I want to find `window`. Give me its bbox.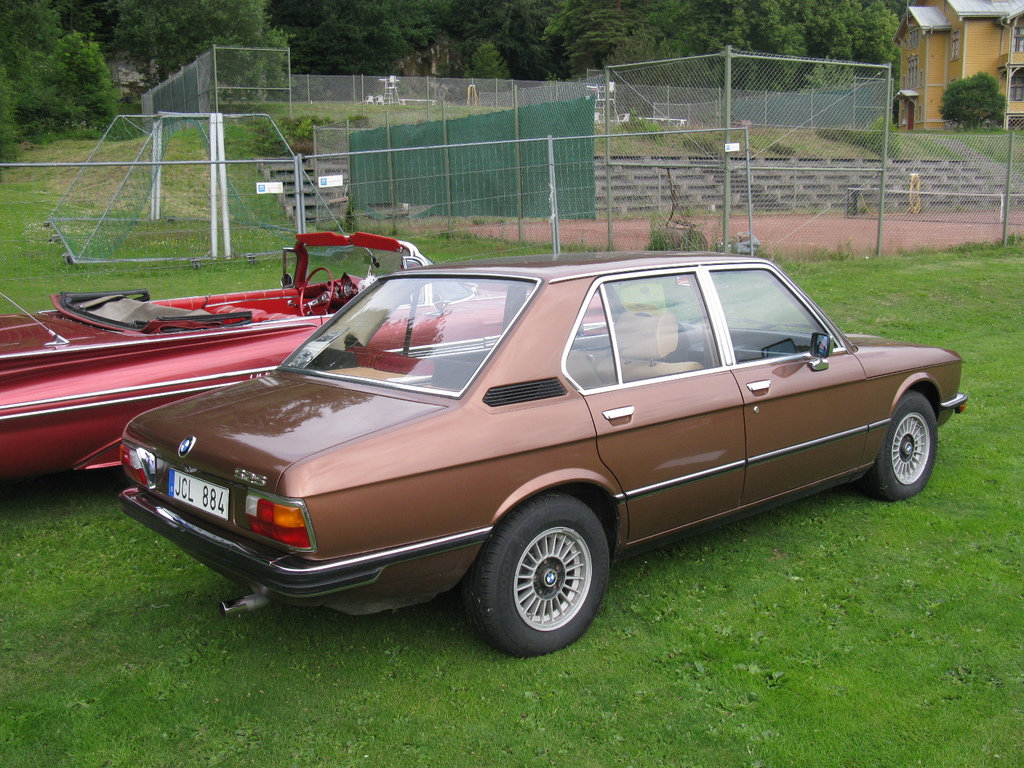
(598,269,723,374).
